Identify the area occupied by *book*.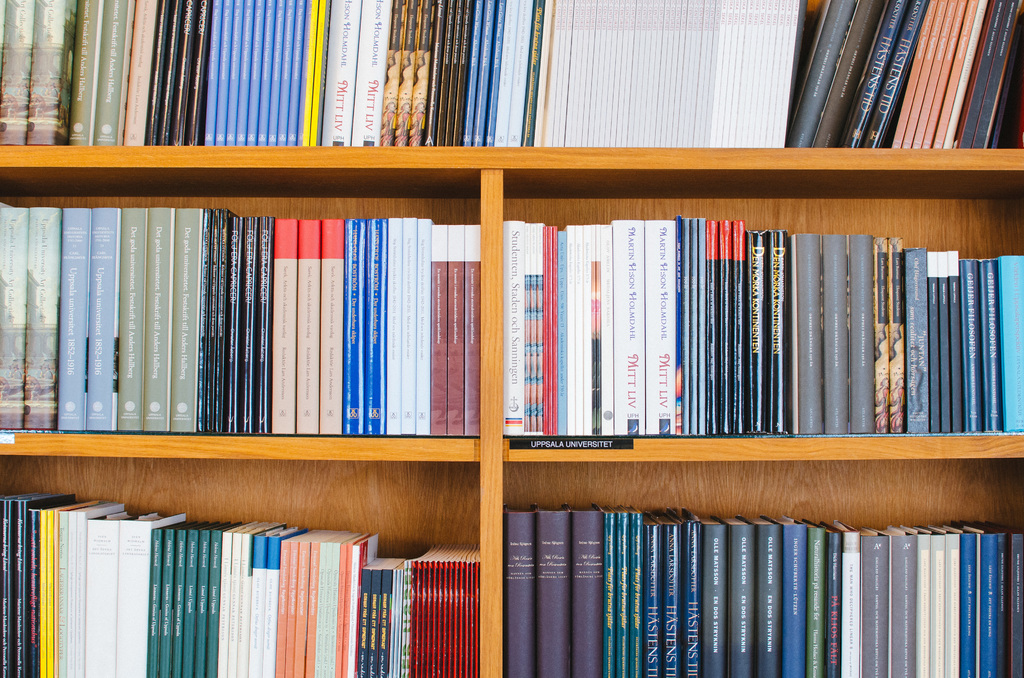
Area: Rect(145, 207, 175, 437).
